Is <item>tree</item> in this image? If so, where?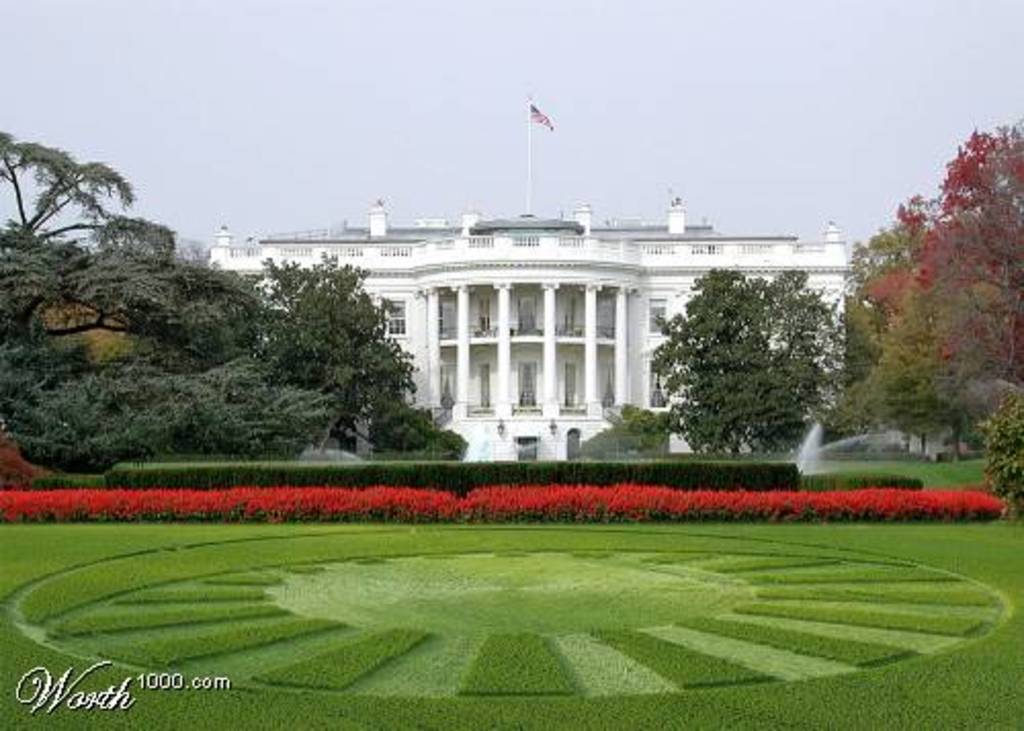
Yes, at <region>569, 397, 678, 457</region>.
